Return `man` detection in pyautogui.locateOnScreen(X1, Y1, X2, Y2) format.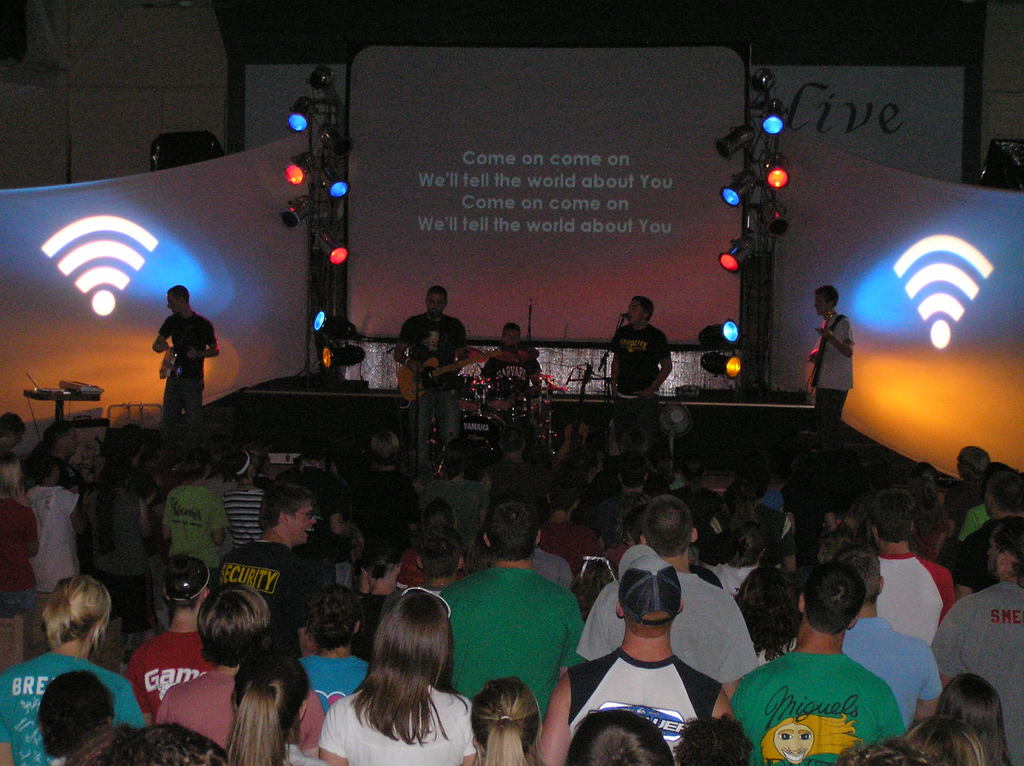
pyautogui.locateOnScreen(582, 495, 760, 685).
